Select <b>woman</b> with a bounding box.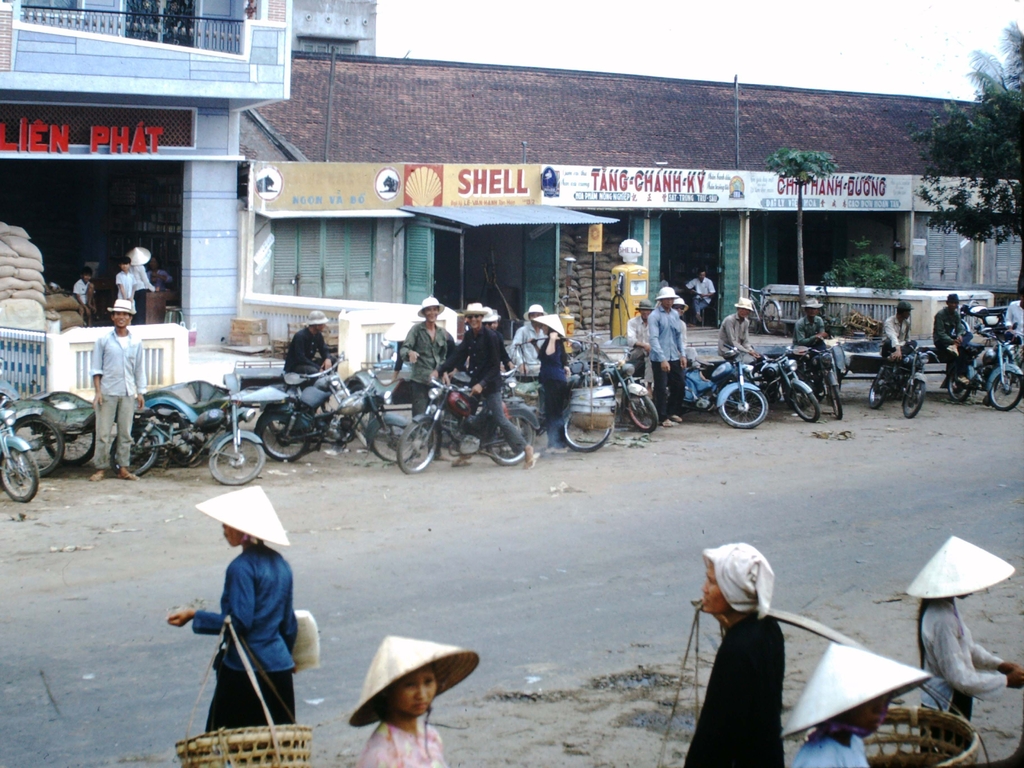
pyautogui.locateOnScreen(695, 532, 805, 760).
